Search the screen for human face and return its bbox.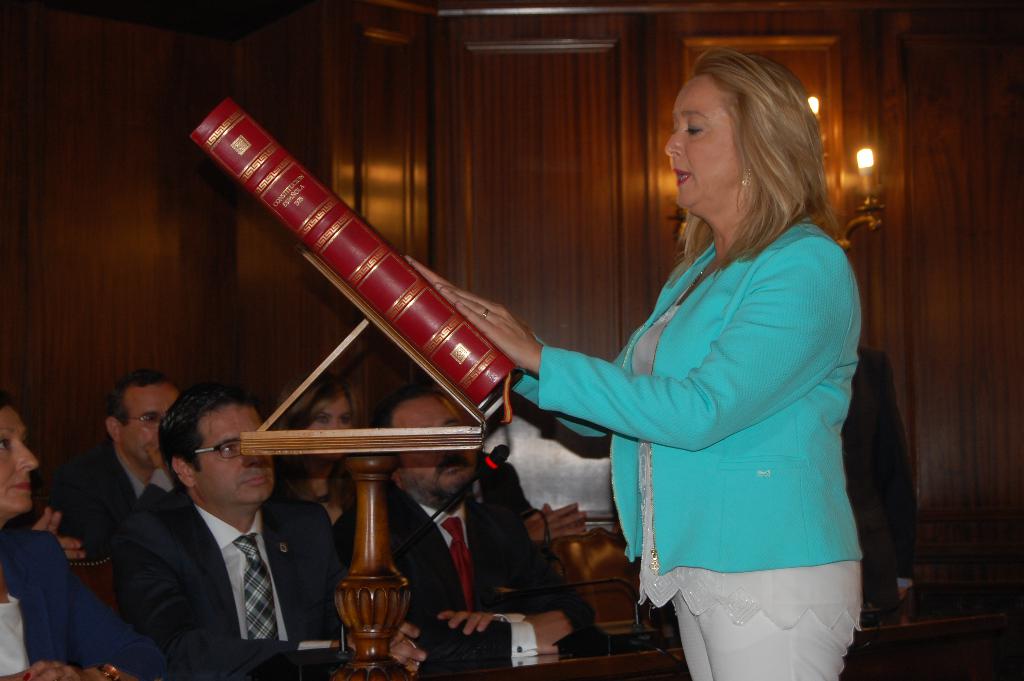
Found: bbox(395, 391, 476, 498).
